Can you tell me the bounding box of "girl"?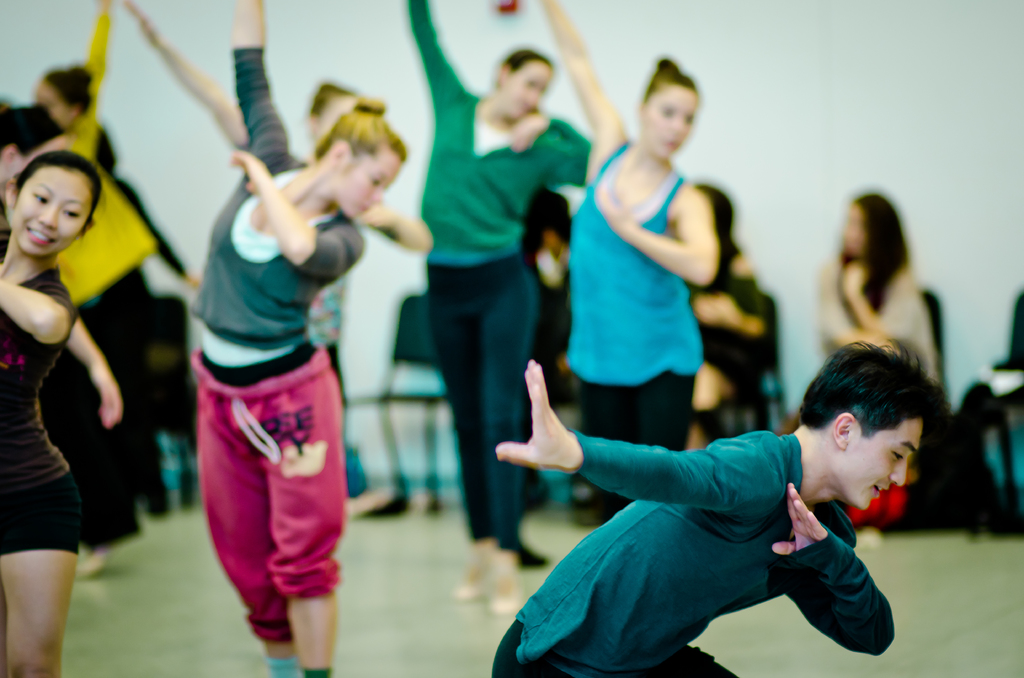
left=534, top=0, right=724, bottom=517.
